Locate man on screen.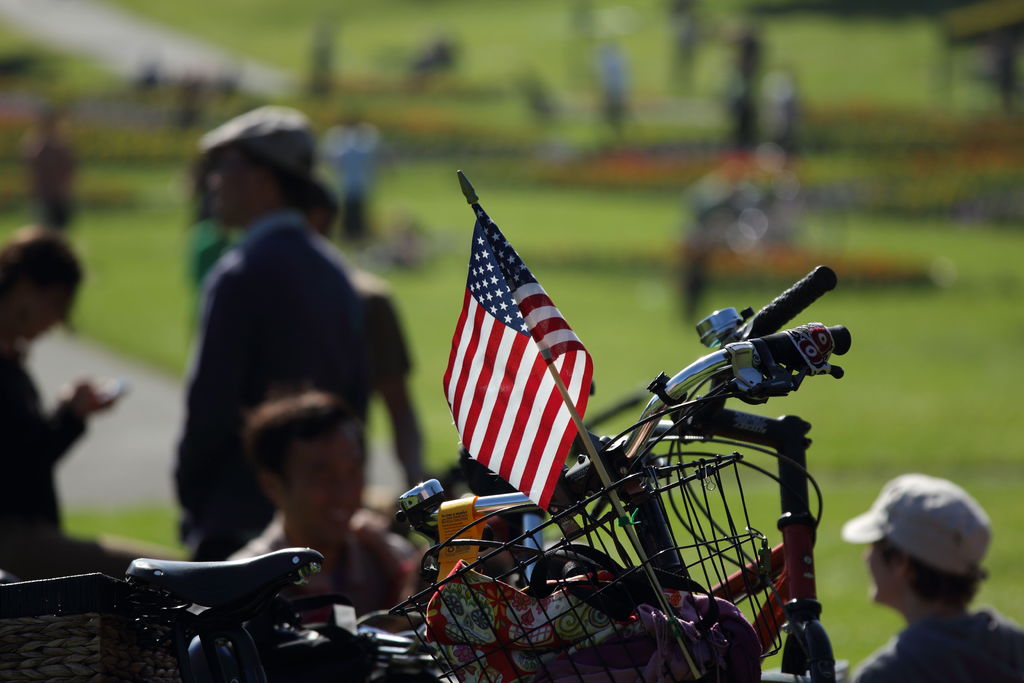
On screen at [x1=170, y1=95, x2=375, y2=570].
